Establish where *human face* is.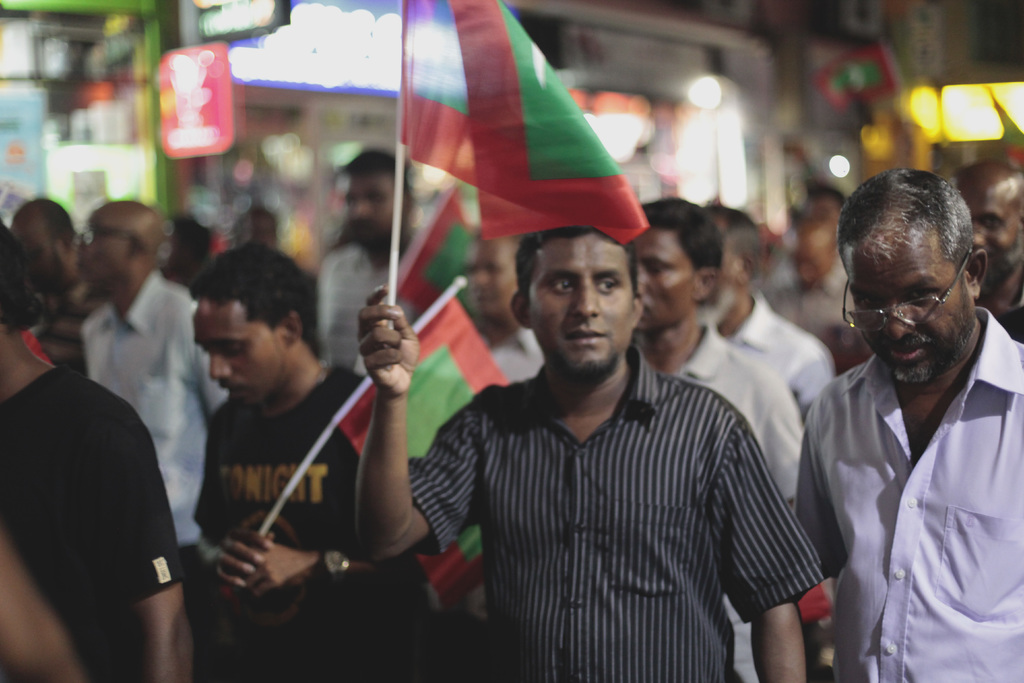
Established at [x1=16, y1=205, x2=74, y2=294].
